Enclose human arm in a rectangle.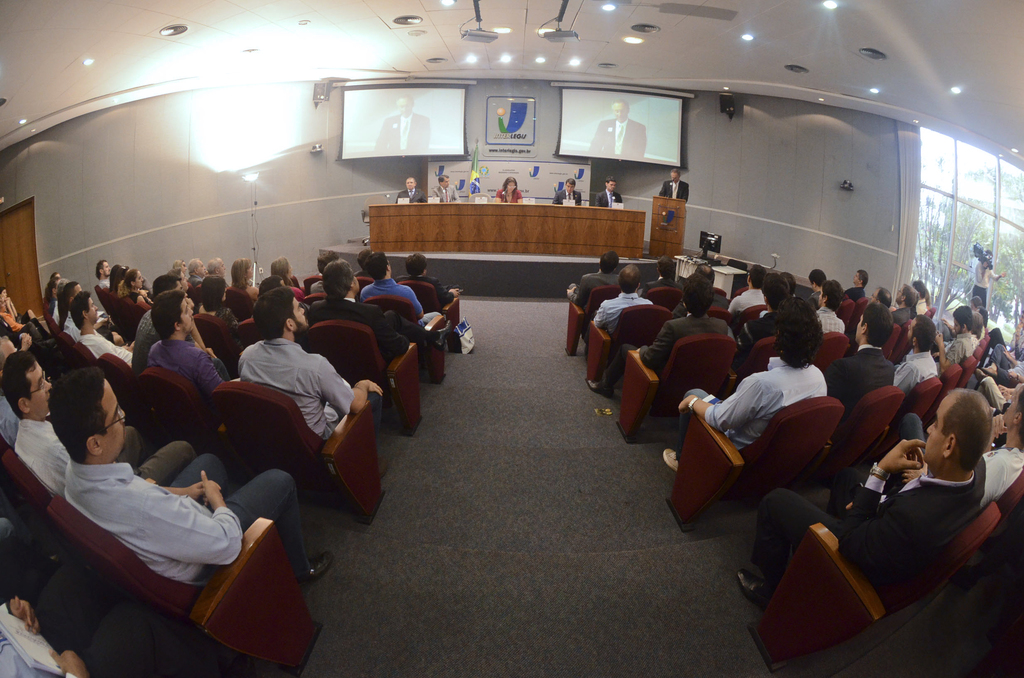
pyautogui.locateOnScreen(134, 288, 150, 317).
